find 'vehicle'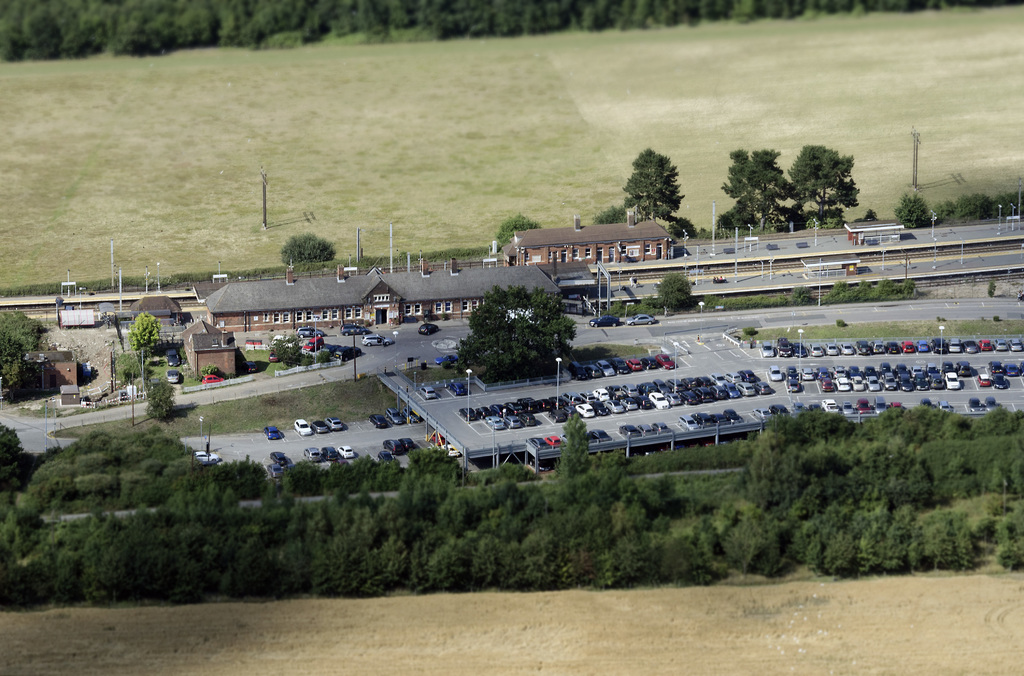
box(386, 409, 404, 424)
